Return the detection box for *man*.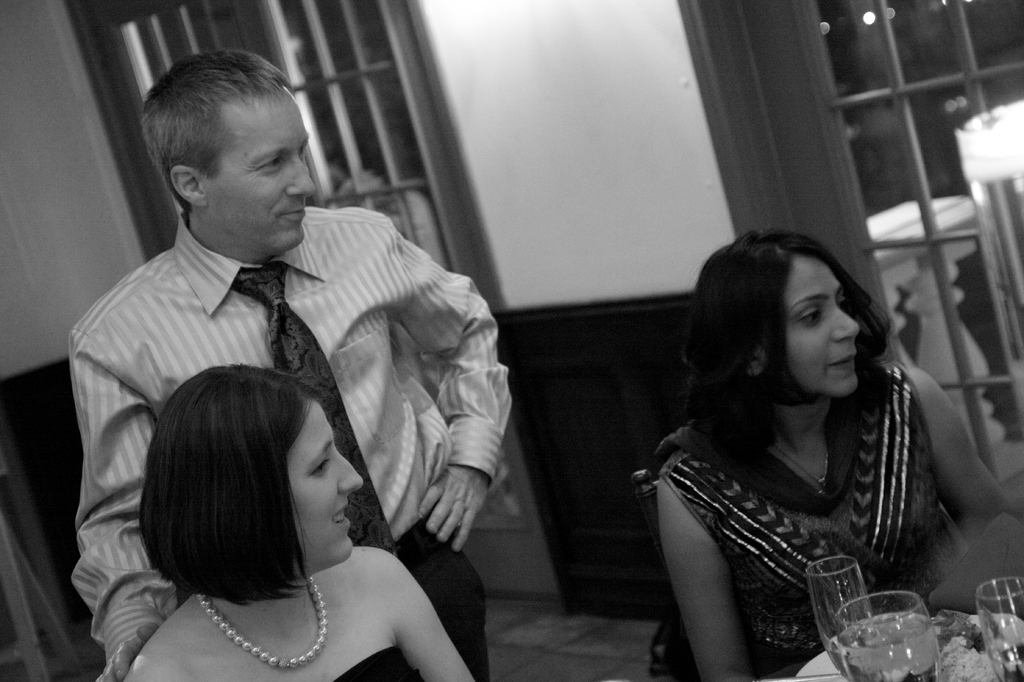
locate(81, 61, 529, 681).
